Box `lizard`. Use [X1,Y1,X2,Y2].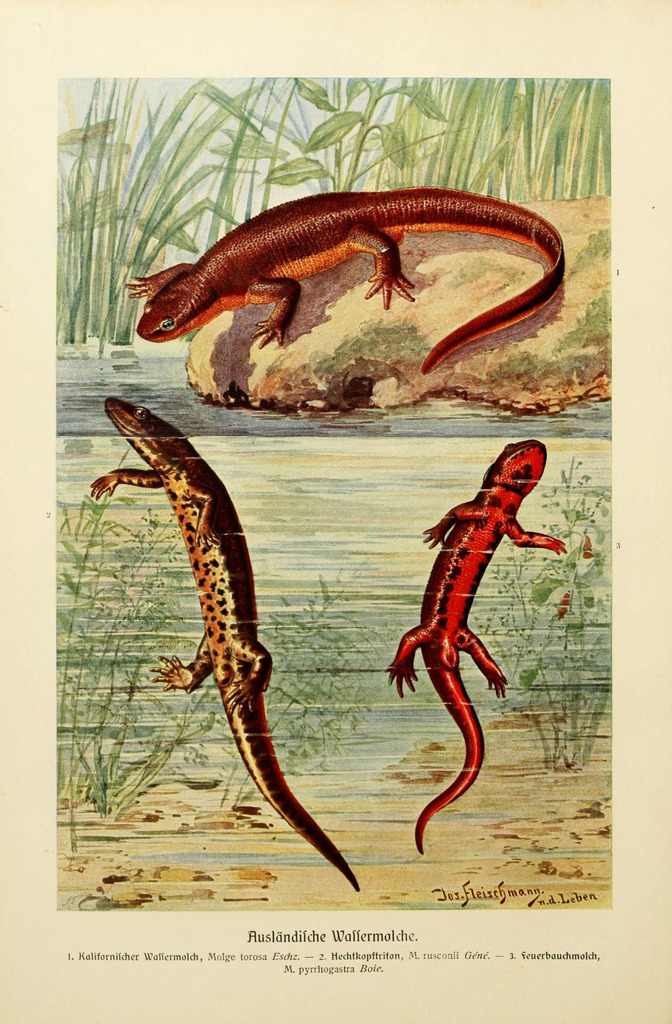
[384,442,569,858].
